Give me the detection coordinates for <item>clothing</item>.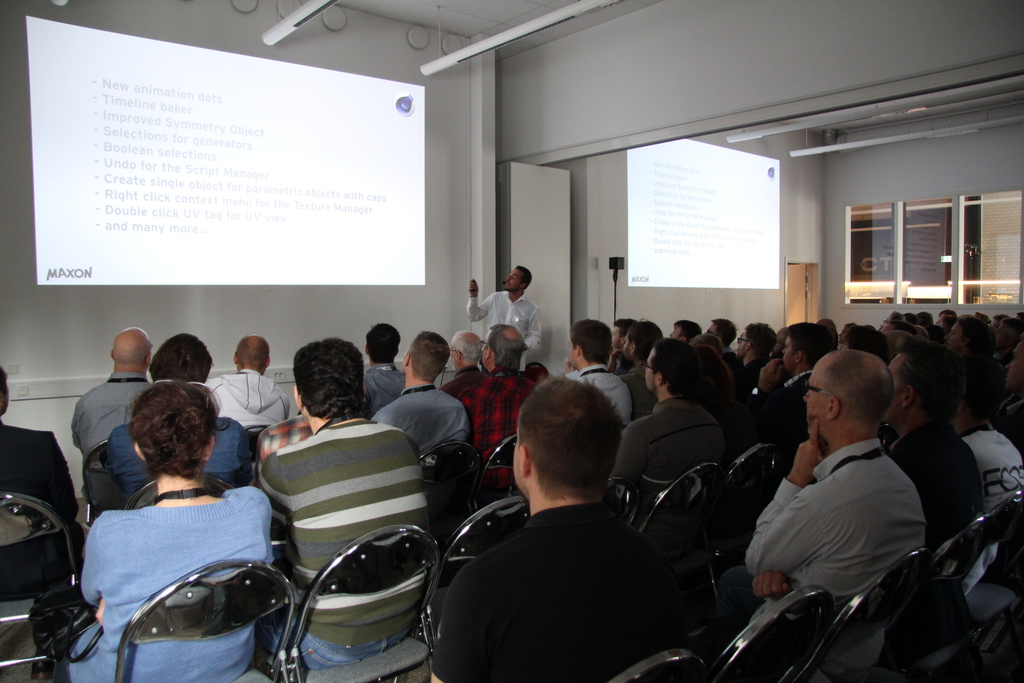
<bbox>957, 420, 1023, 504</bbox>.
